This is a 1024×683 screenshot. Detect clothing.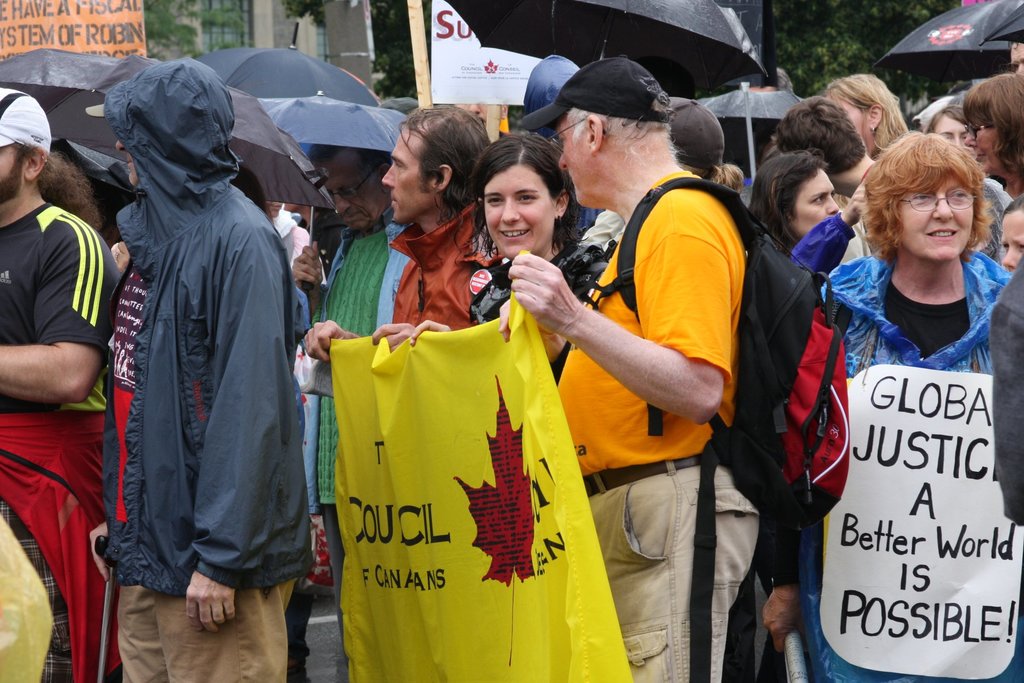
{"x1": 114, "y1": 47, "x2": 300, "y2": 646}.
